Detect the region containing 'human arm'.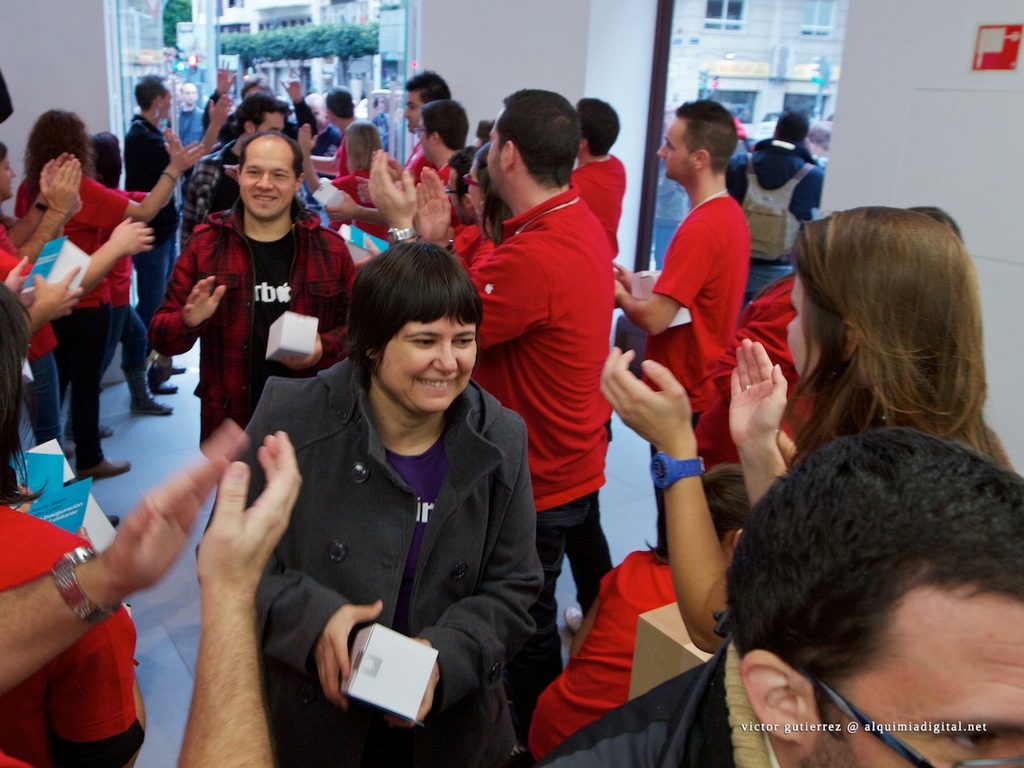
[x1=145, y1=215, x2=230, y2=362].
